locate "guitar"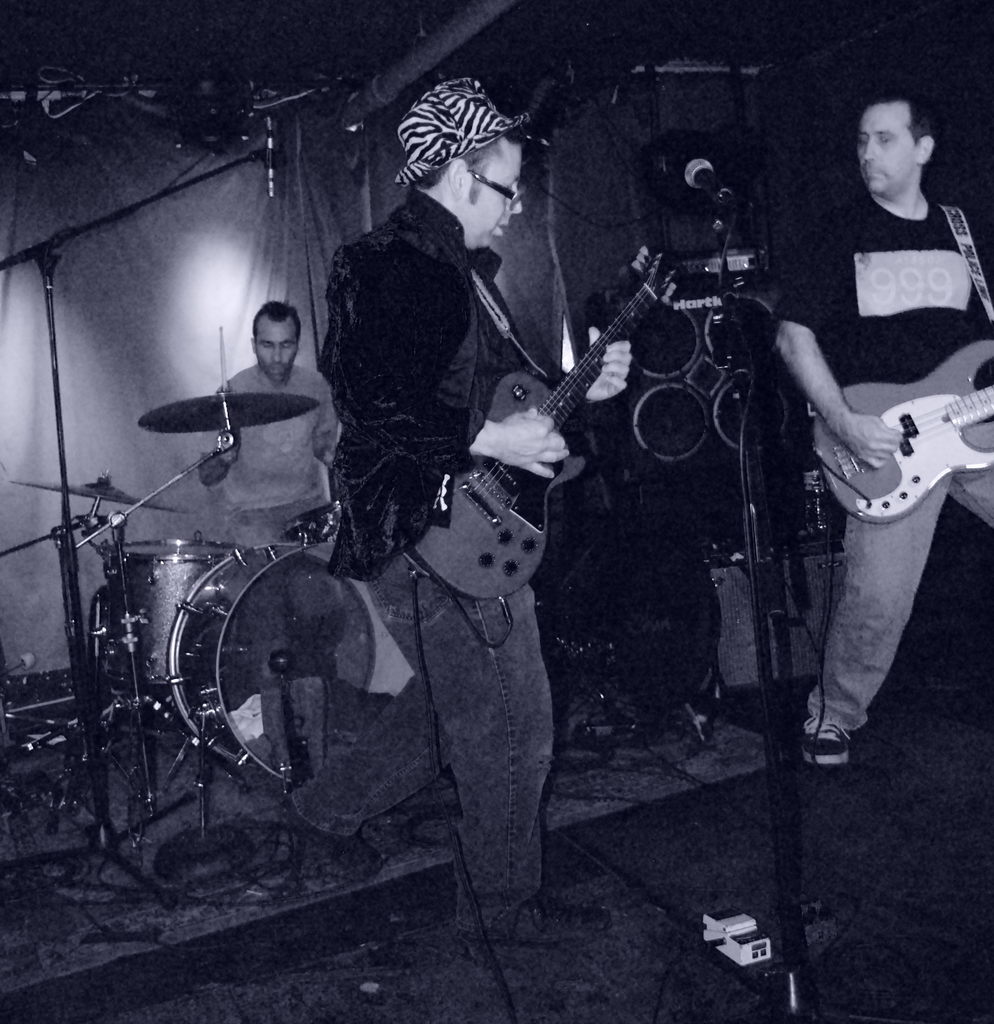
(x1=802, y1=319, x2=993, y2=533)
